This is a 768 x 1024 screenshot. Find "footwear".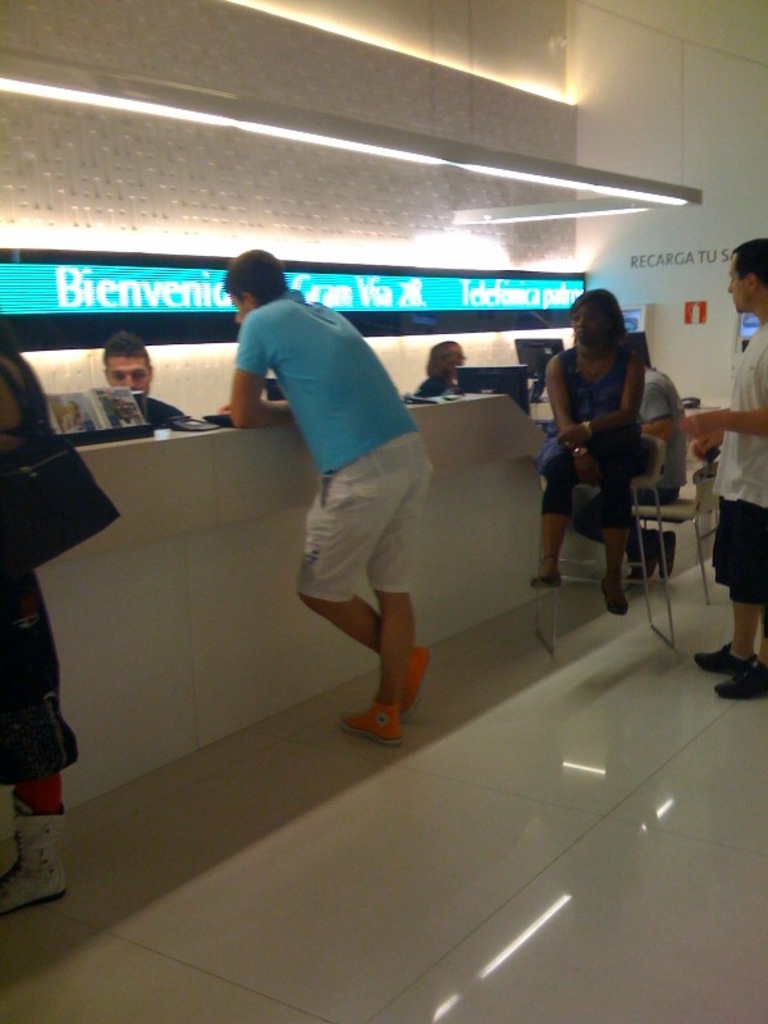
Bounding box: rect(635, 527, 660, 582).
